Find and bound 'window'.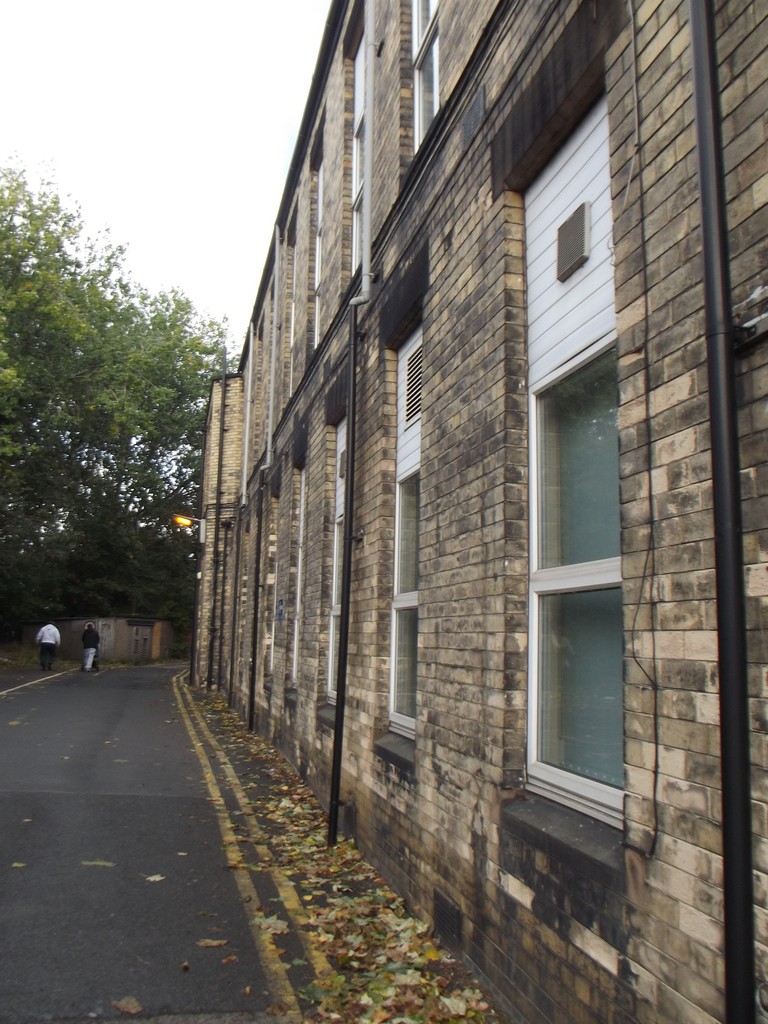
Bound: [374,241,424,767].
